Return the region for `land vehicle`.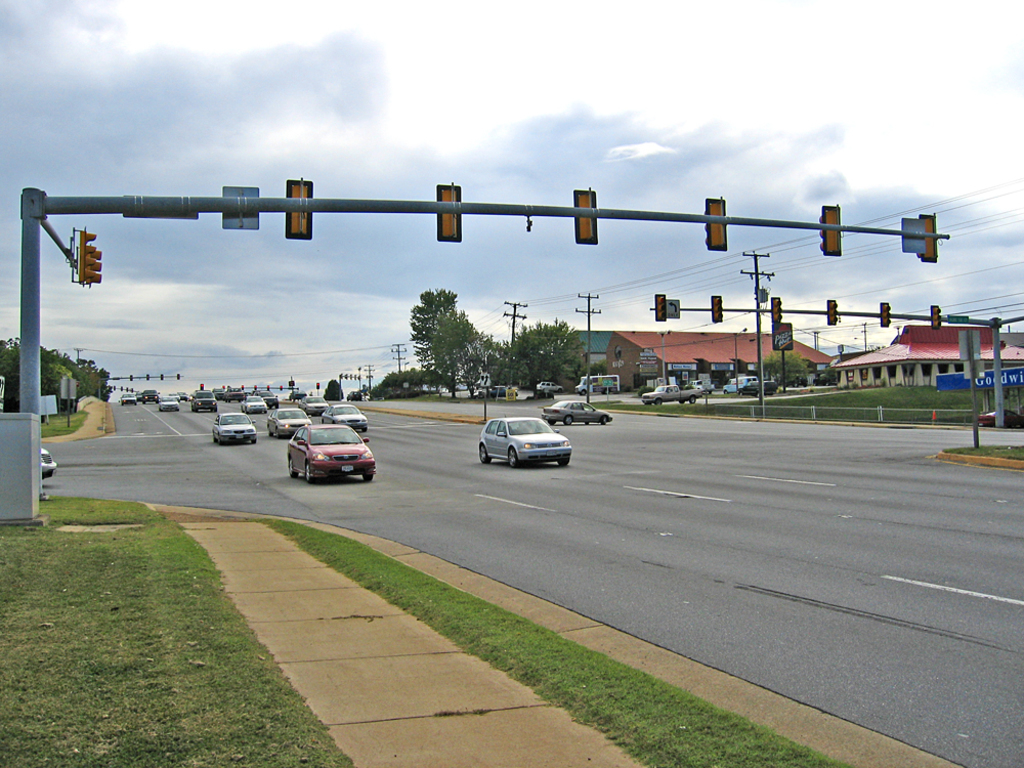
detection(815, 375, 834, 381).
